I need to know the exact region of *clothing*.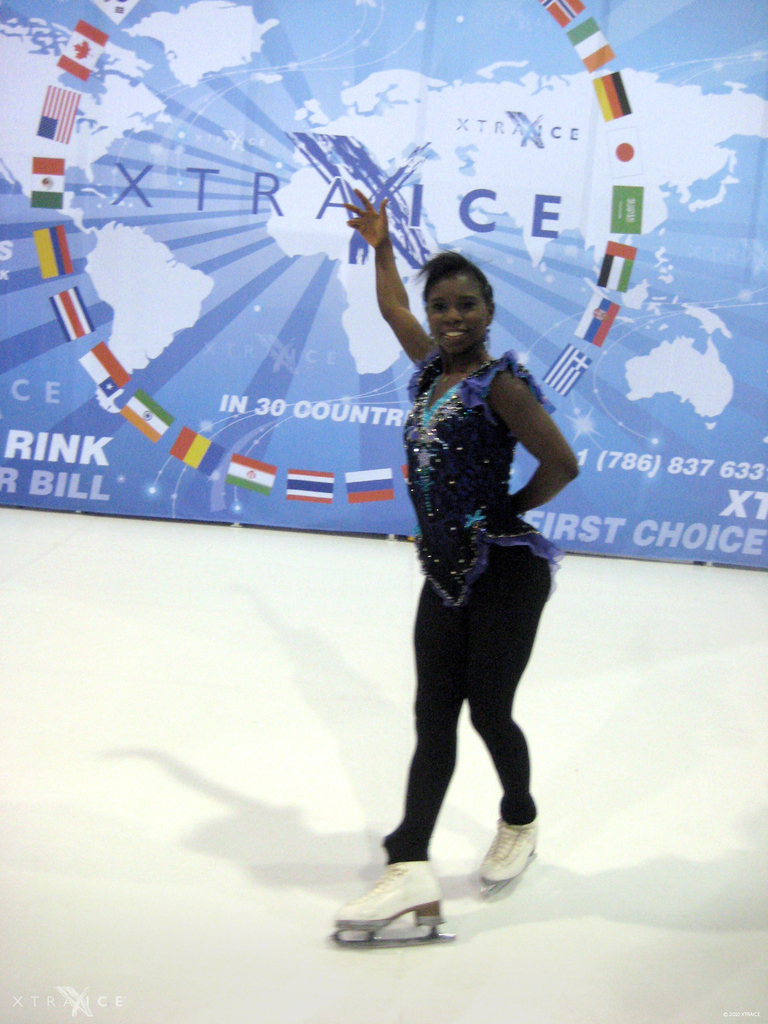
Region: 397:352:563:865.
